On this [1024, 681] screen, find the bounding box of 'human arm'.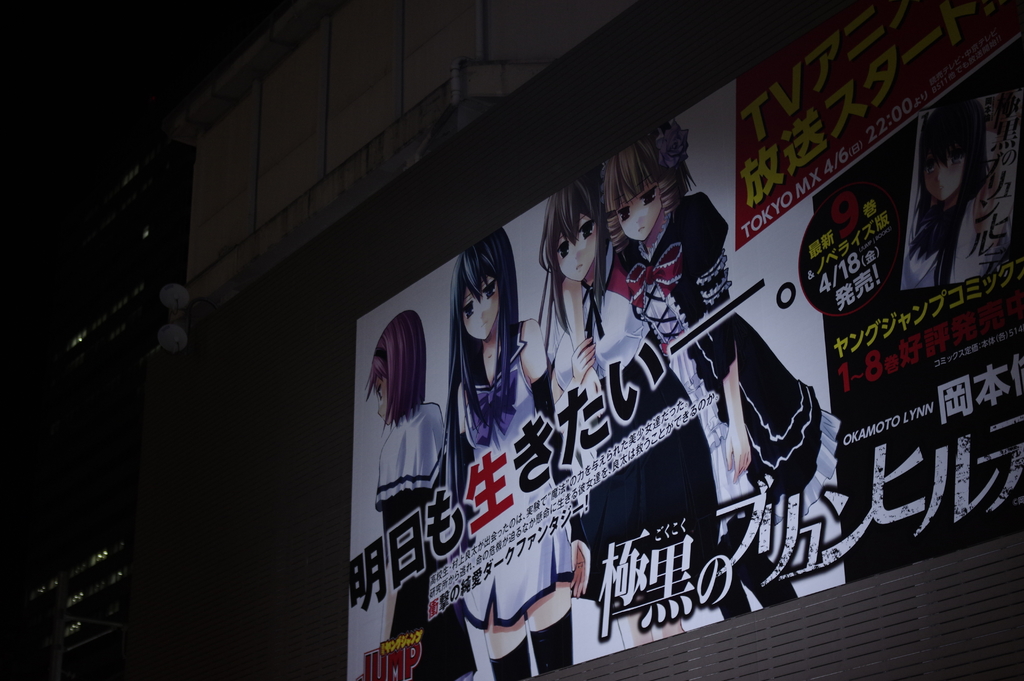
Bounding box: x1=684, y1=209, x2=755, y2=487.
